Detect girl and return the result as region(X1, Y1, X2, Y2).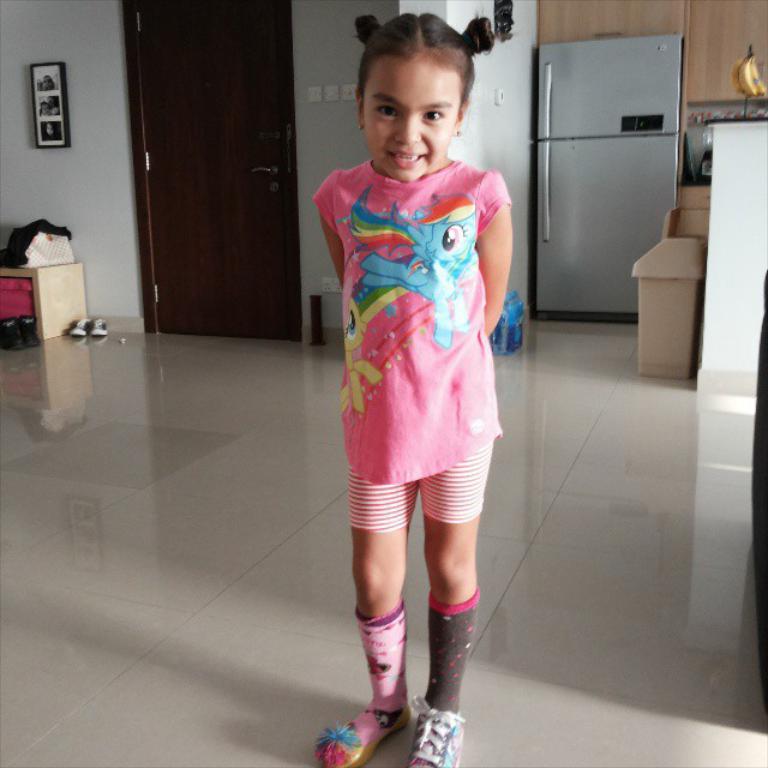
region(305, 13, 520, 767).
